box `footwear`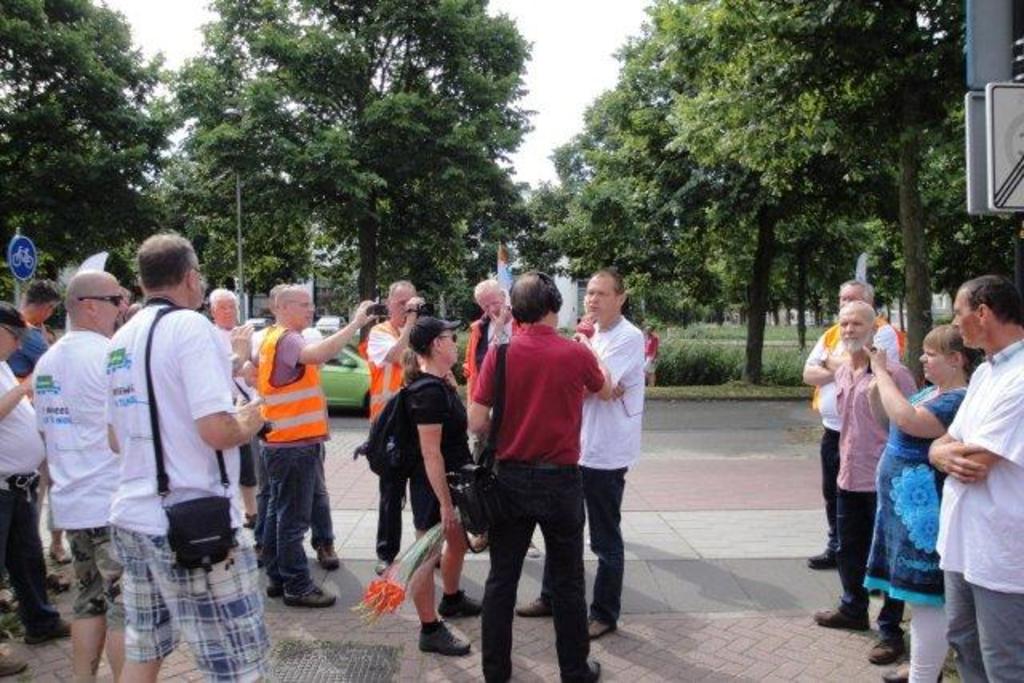
[x1=438, y1=593, x2=483, y2=619]
